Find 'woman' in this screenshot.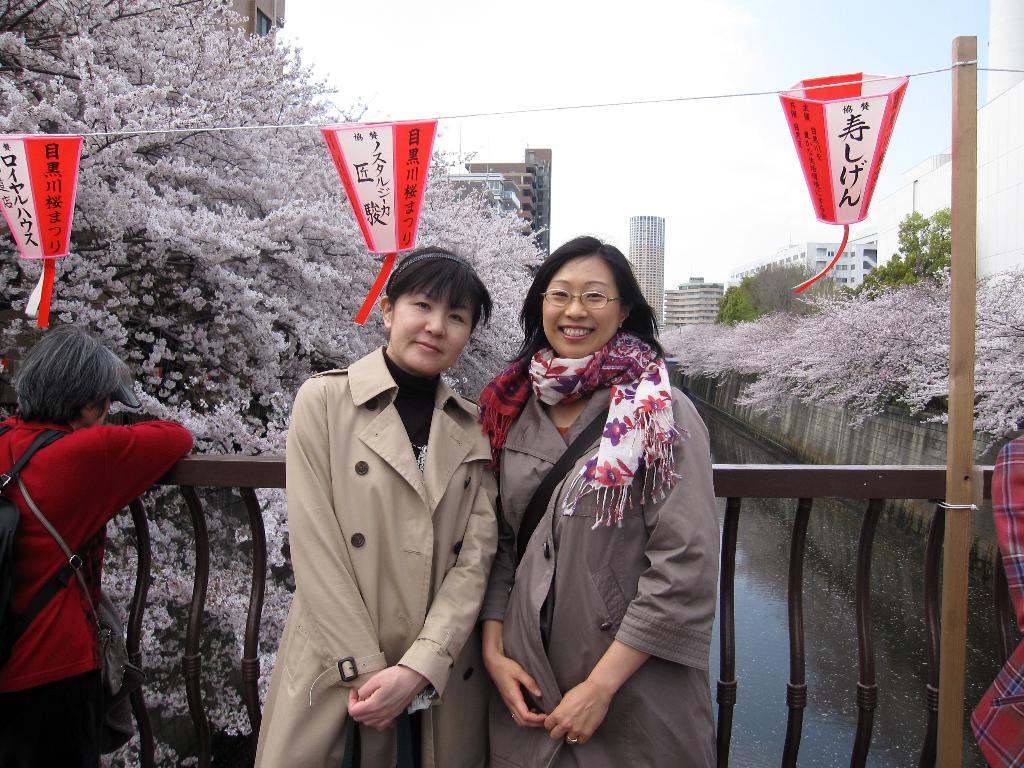
The bounding box for 'woman' is bbox(487, 225, 711, 767).
